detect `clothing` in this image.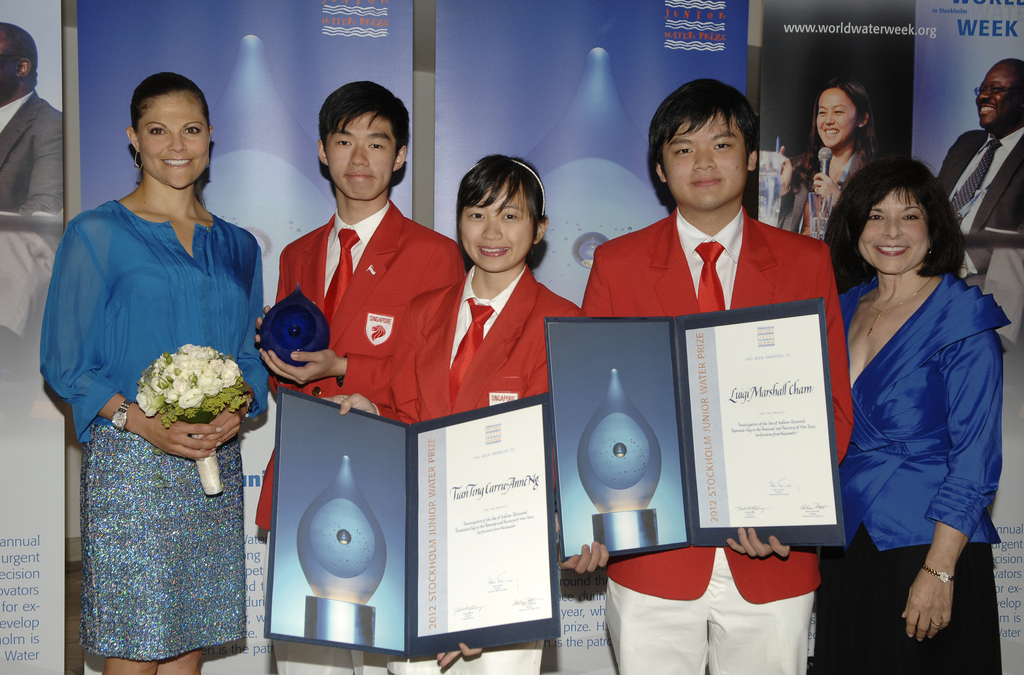
Detection: x1=833, y1=245, x2=997, y2=613.
